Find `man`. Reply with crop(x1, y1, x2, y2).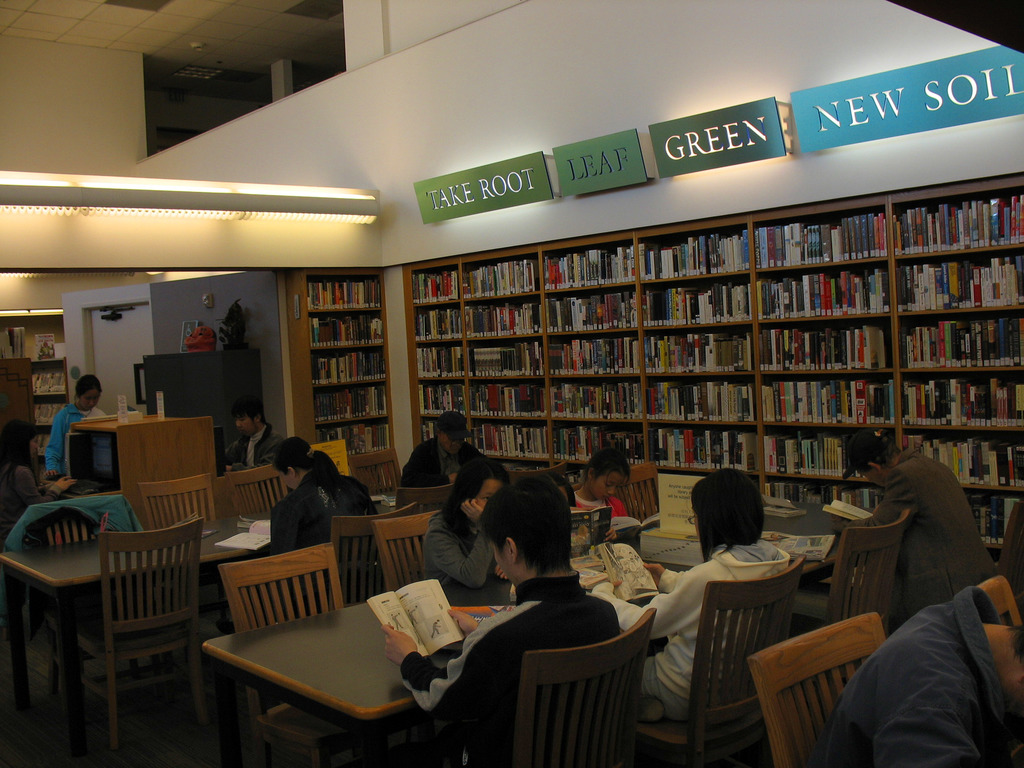
crop(223, 401, 292, 467).
